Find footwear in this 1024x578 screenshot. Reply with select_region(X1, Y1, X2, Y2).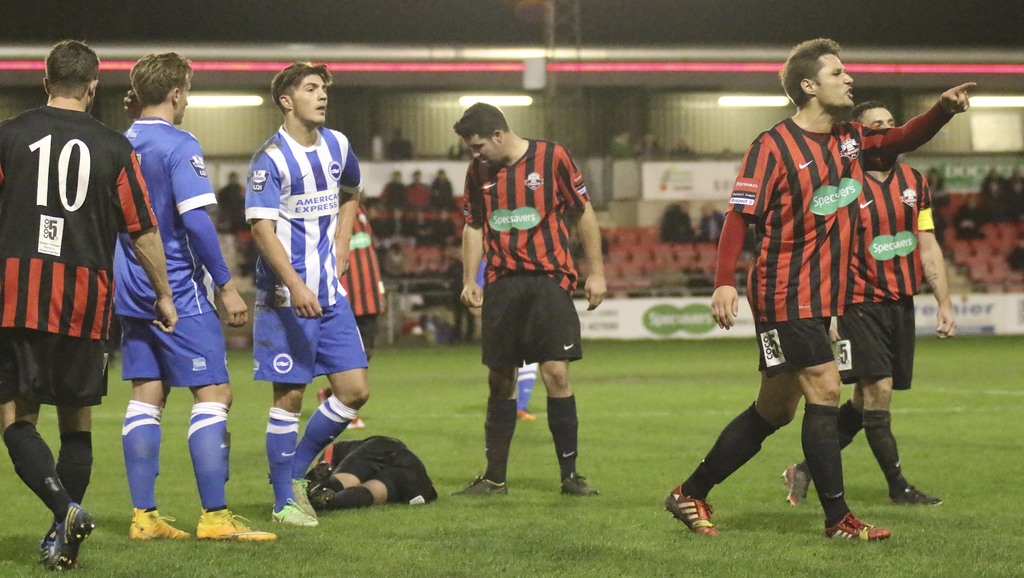
select_region(40, 522, 56, 569).
